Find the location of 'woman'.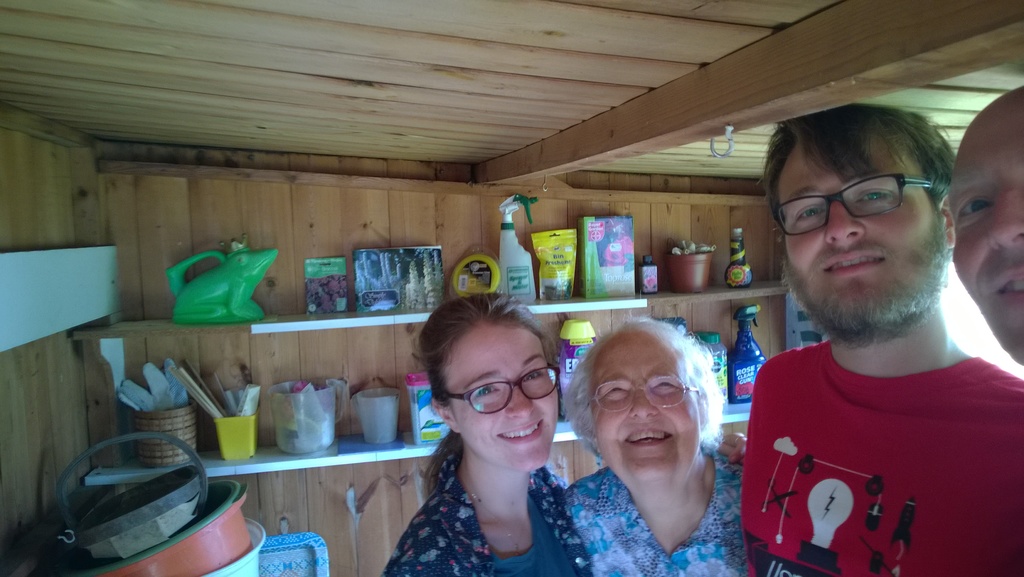
Location: (left=381, top=292, right=748, bottom=576).
